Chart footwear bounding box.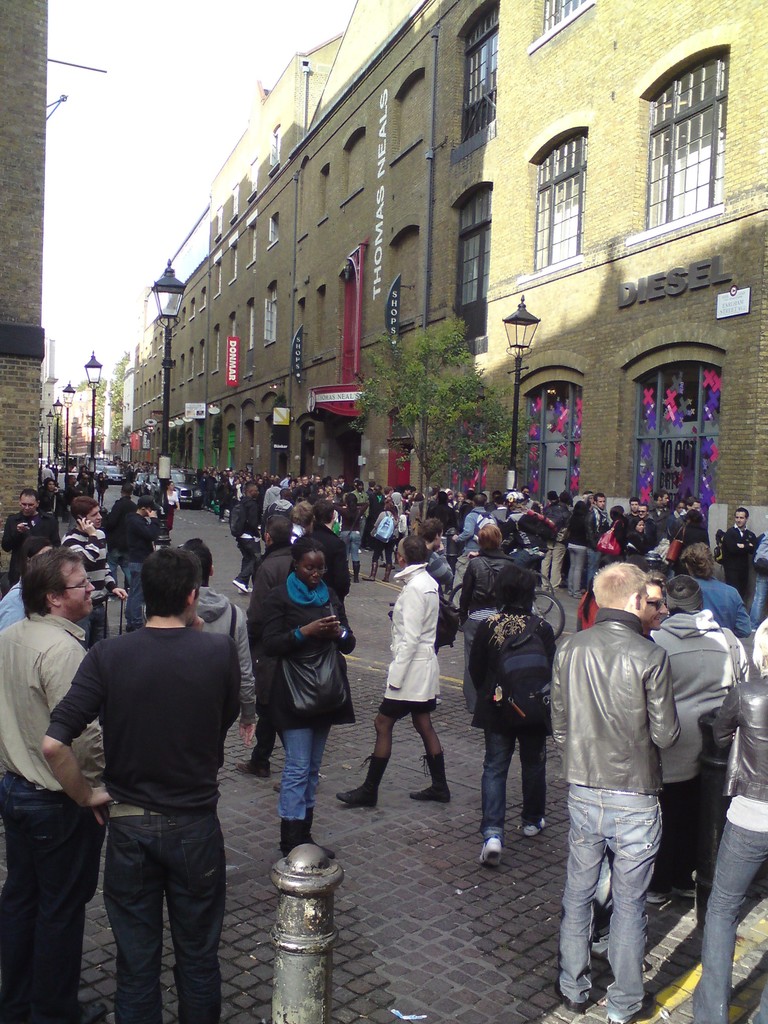
Charted: locate(336, 755, 390, 807).
